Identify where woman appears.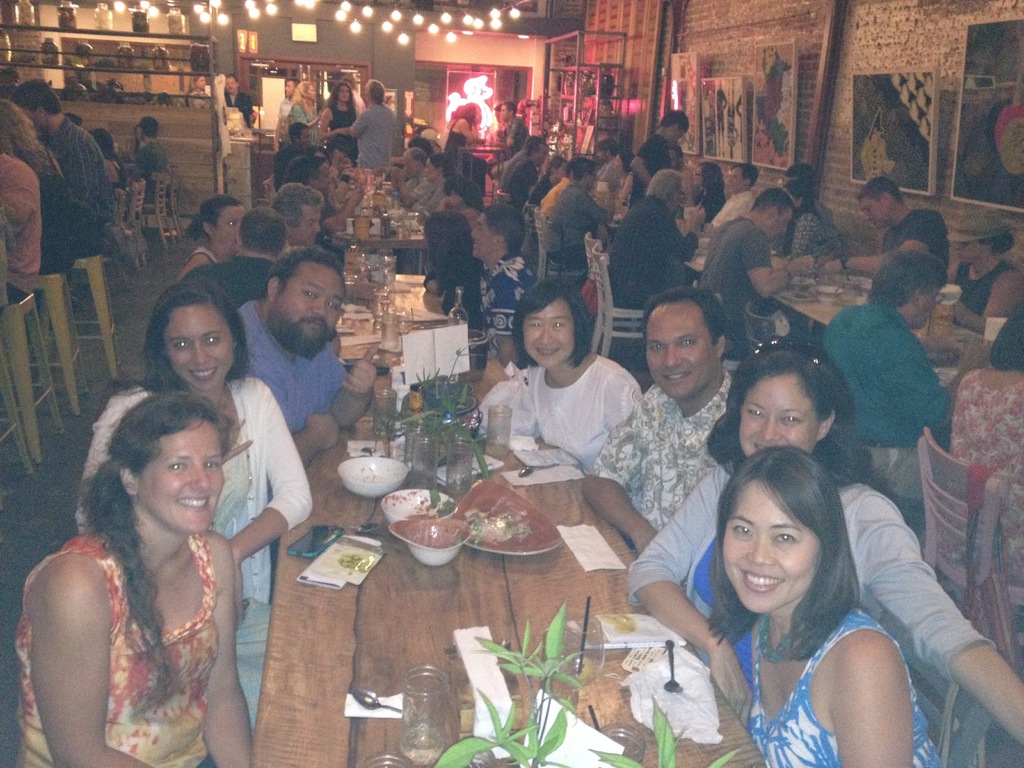
Appears at 90,127,133,216.
